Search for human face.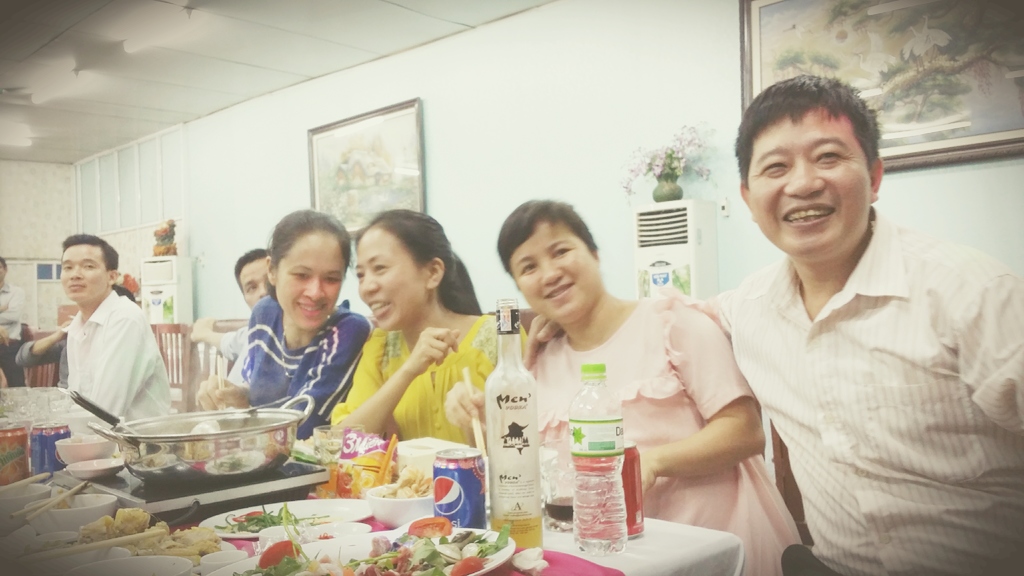
Found at Rect(276, 233, 347, 333).
